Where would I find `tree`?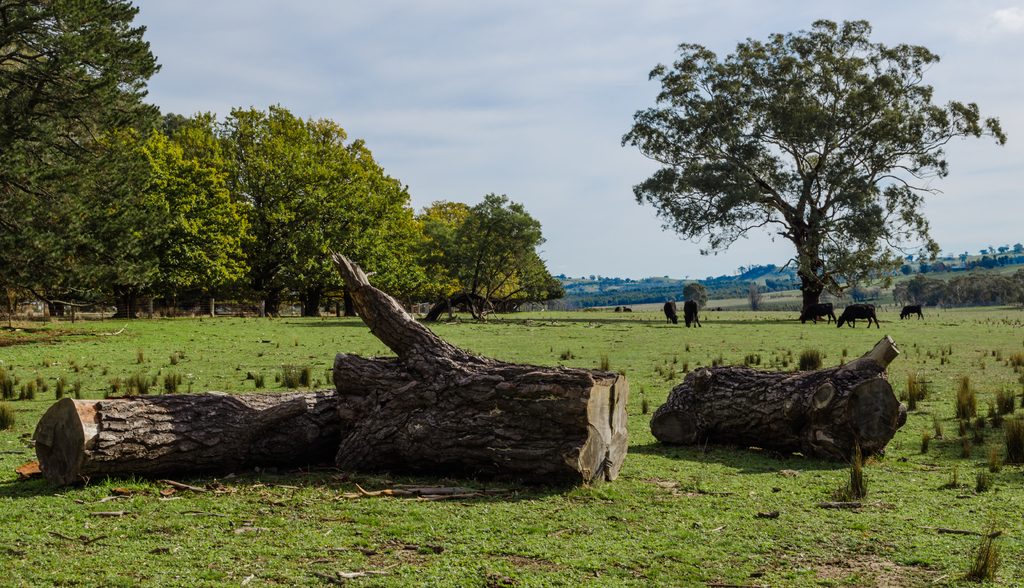
At 429, 197, 559, 323.
